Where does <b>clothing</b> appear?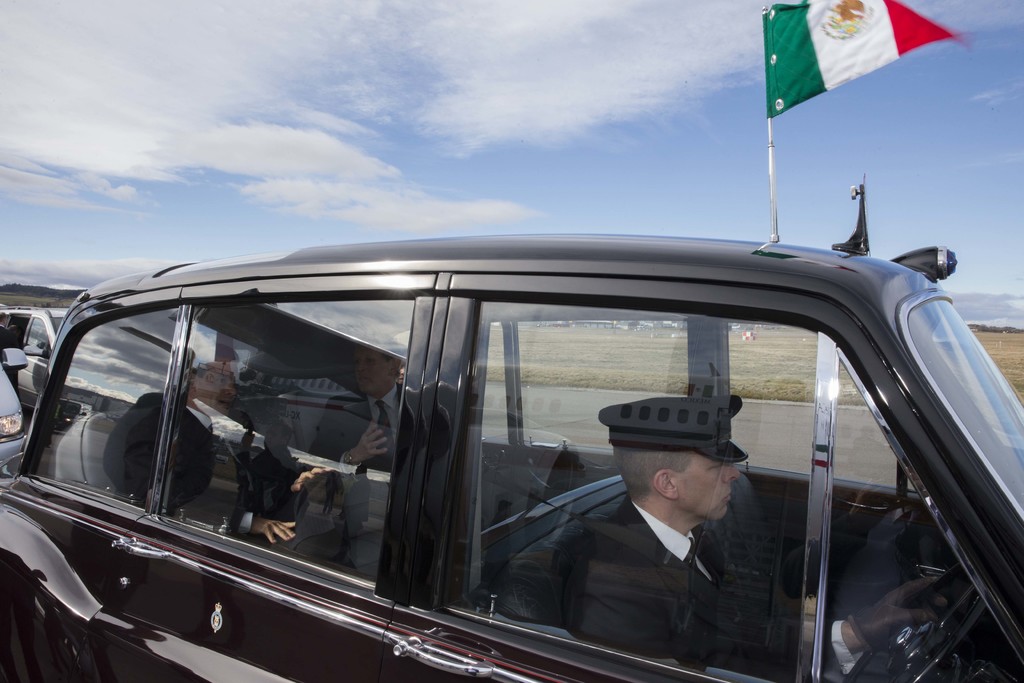
Appears at left=493, top=418, right=860, bottom=666.
